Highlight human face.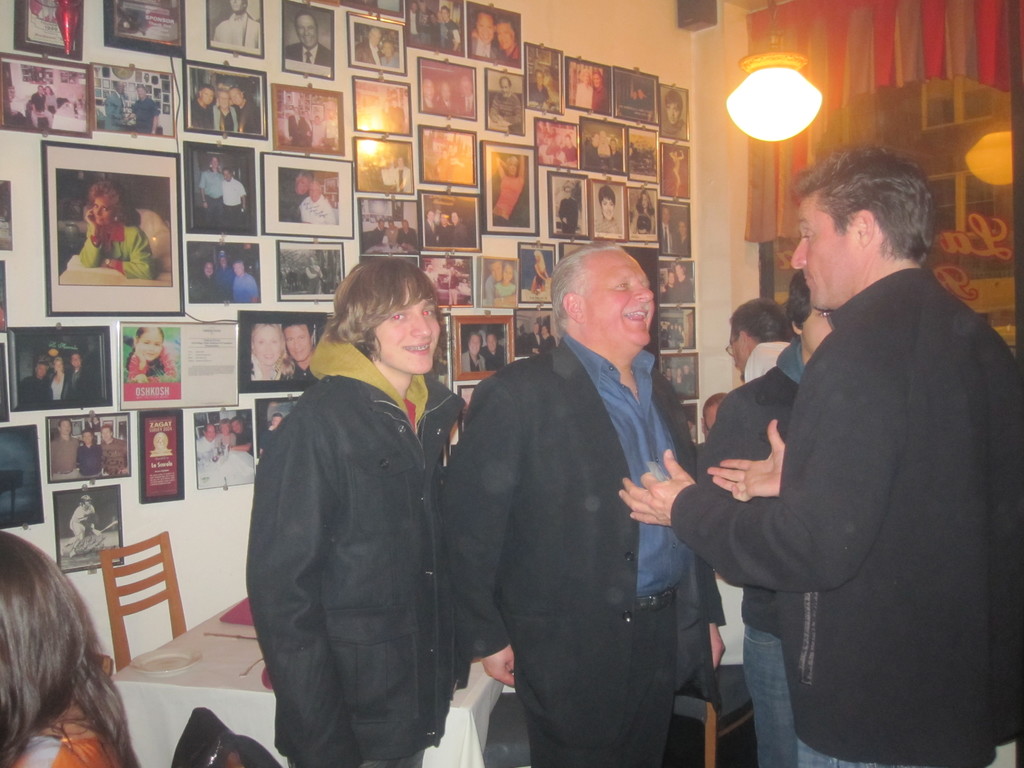
Highlighted region: (x1=509, y1=163, x2=515, y2=177).
